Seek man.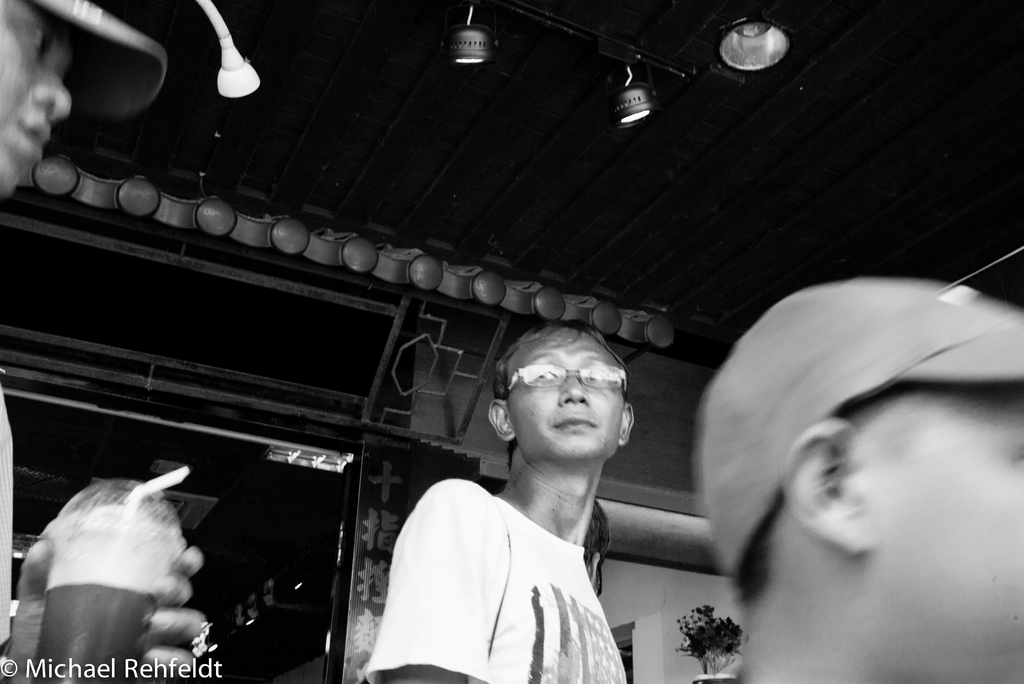
l=0, t=0, r=211, b=683.
